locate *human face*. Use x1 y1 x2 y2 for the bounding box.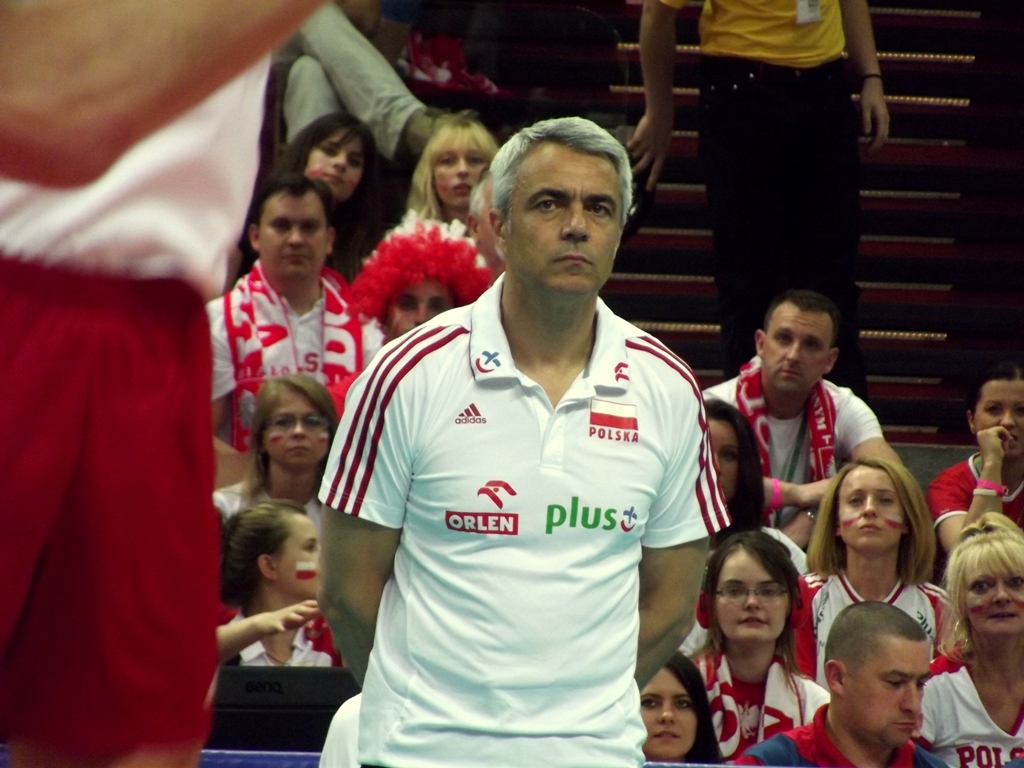
508 139 621 292.
